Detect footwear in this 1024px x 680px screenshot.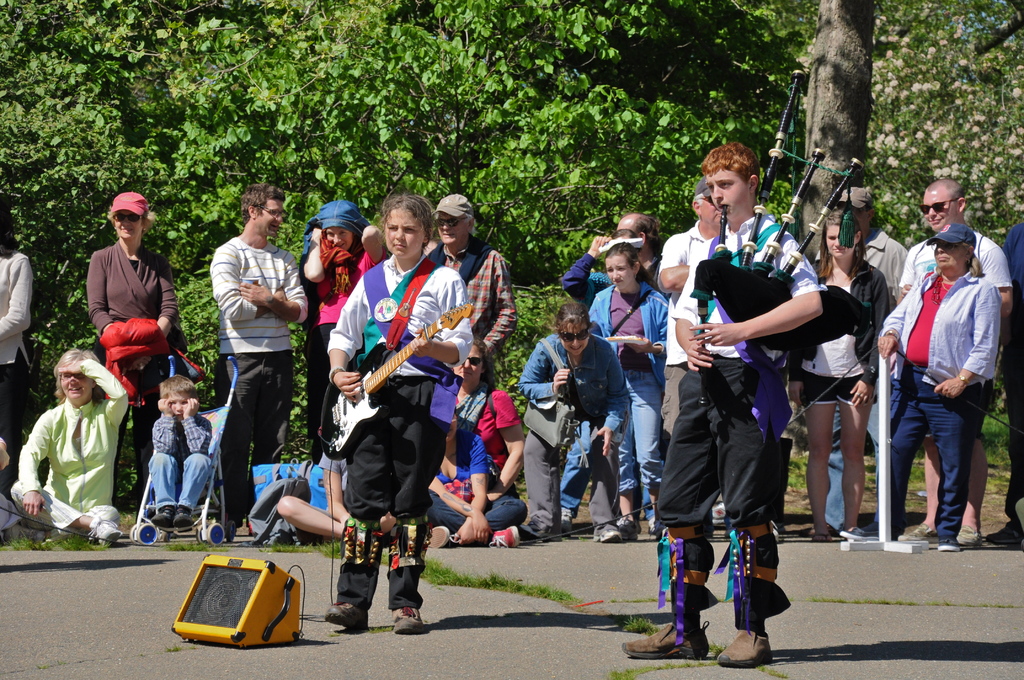
Detection: l=390, t=603, r=425, b=631.
